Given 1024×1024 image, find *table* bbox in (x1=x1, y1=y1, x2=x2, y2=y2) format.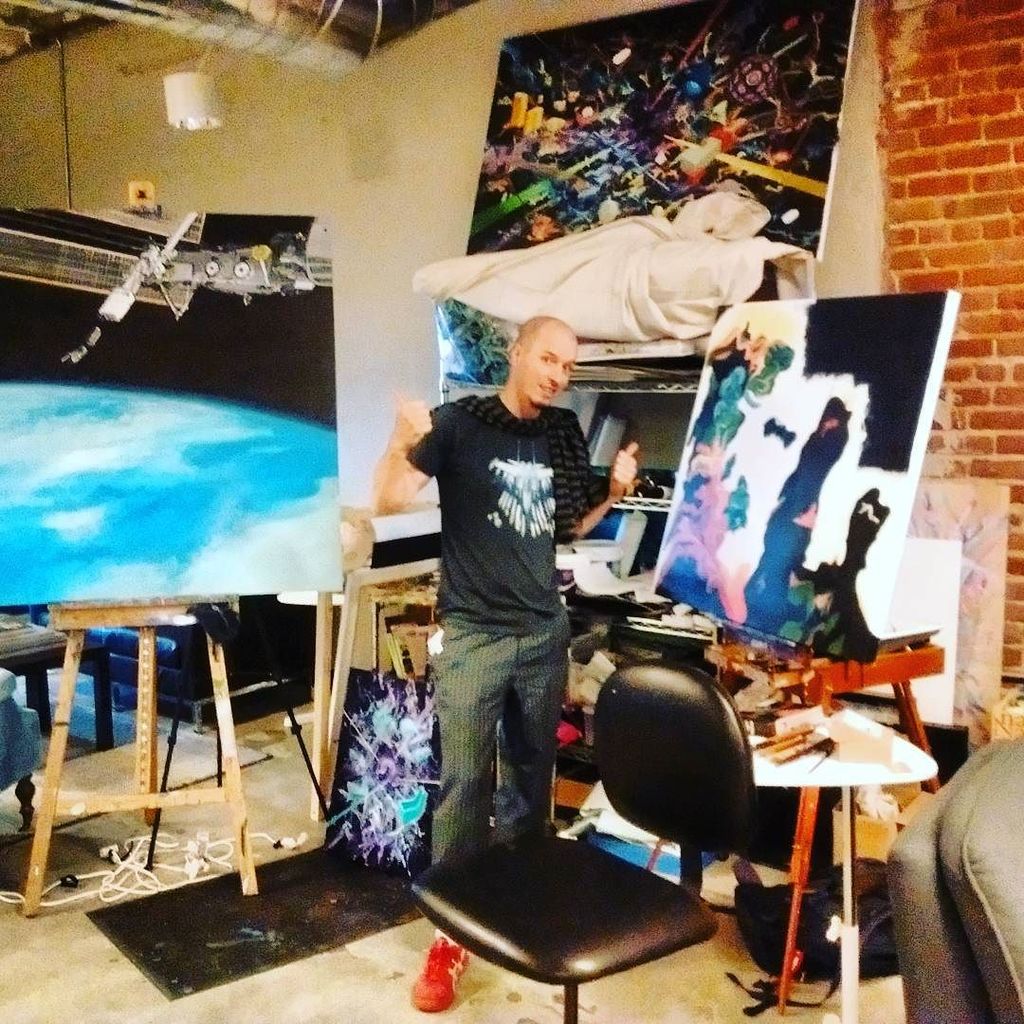
(x1=756, y1=694, x2=933, y2=1007).
